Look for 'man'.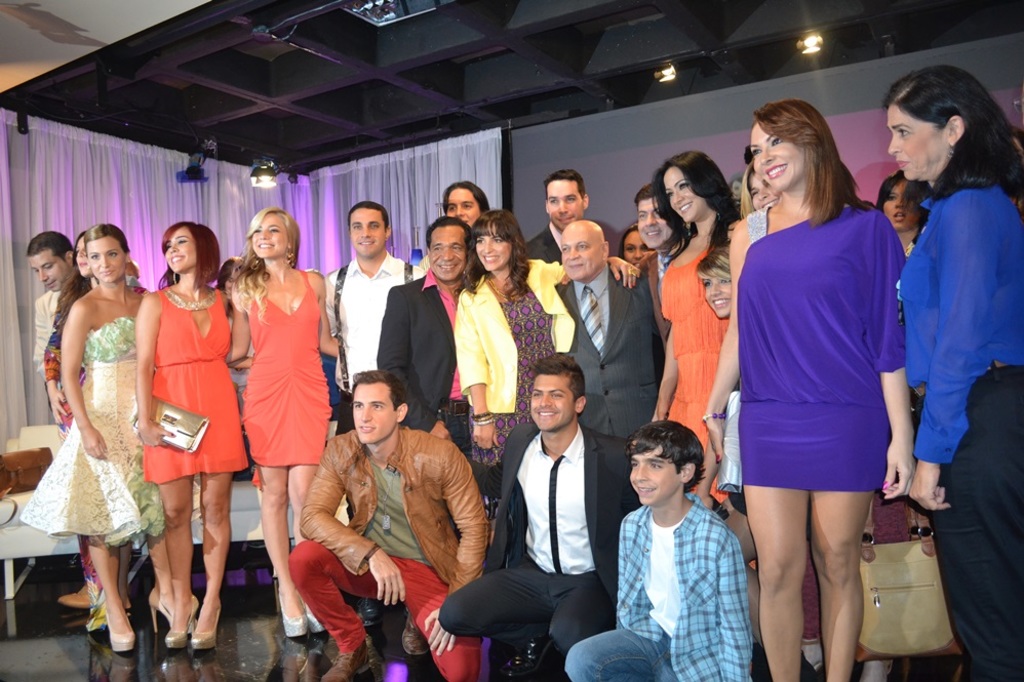
Found: BBox(321, 198, 426, 432).
